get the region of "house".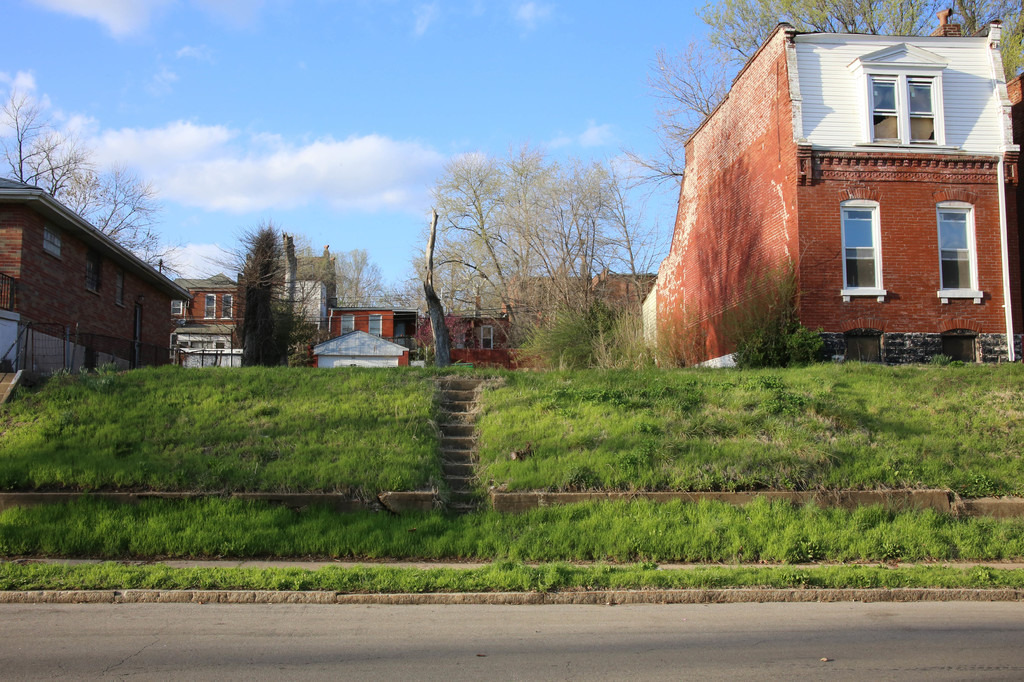
region(170, 274, 238, 326).
